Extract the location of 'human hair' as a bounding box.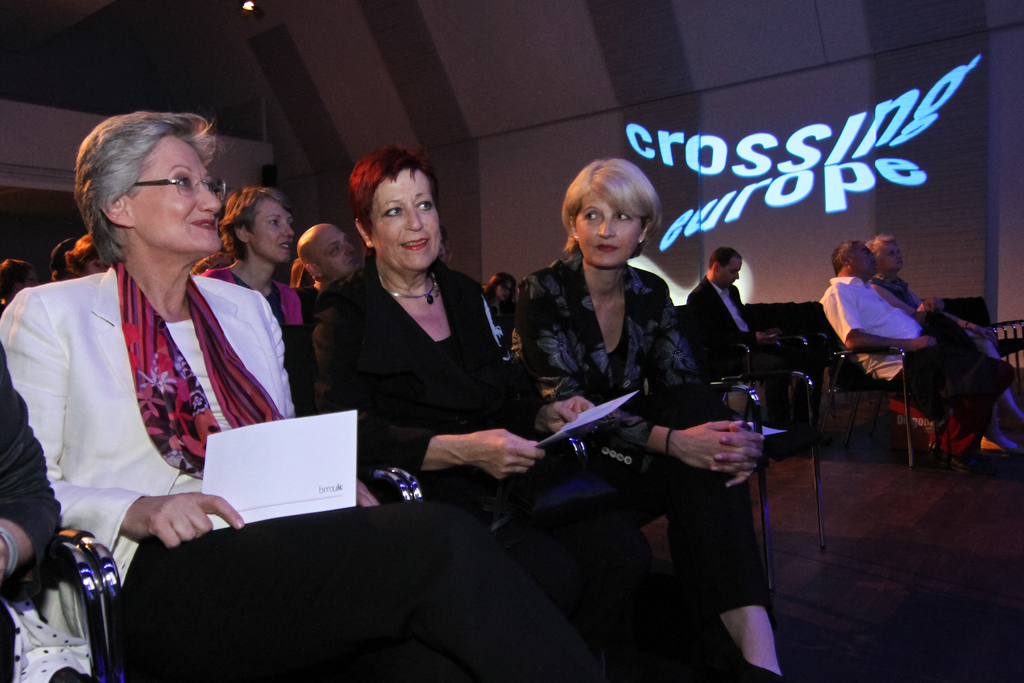
<region>0, 259, 27, 304</region>.
